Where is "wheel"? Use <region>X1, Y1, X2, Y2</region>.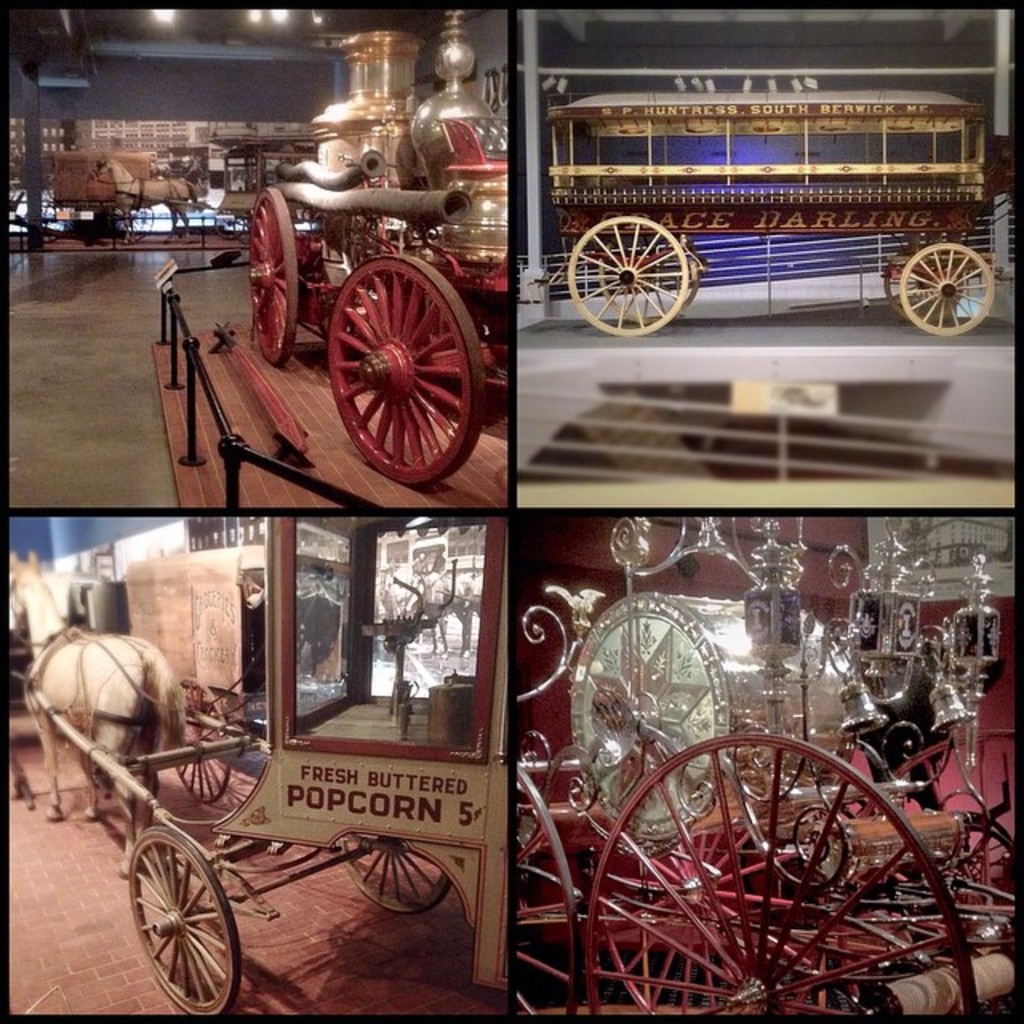
<region>592, 731, 979, 1019</region>.
